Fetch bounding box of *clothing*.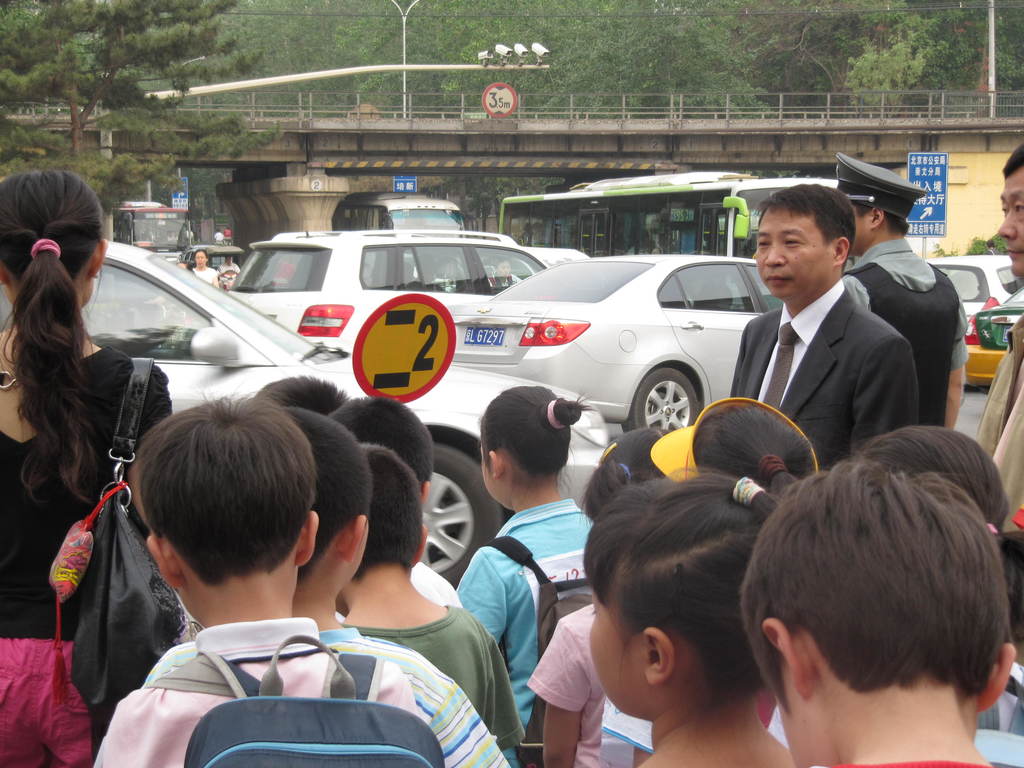
Bbox: Rect(837, 236, 973, 428).
